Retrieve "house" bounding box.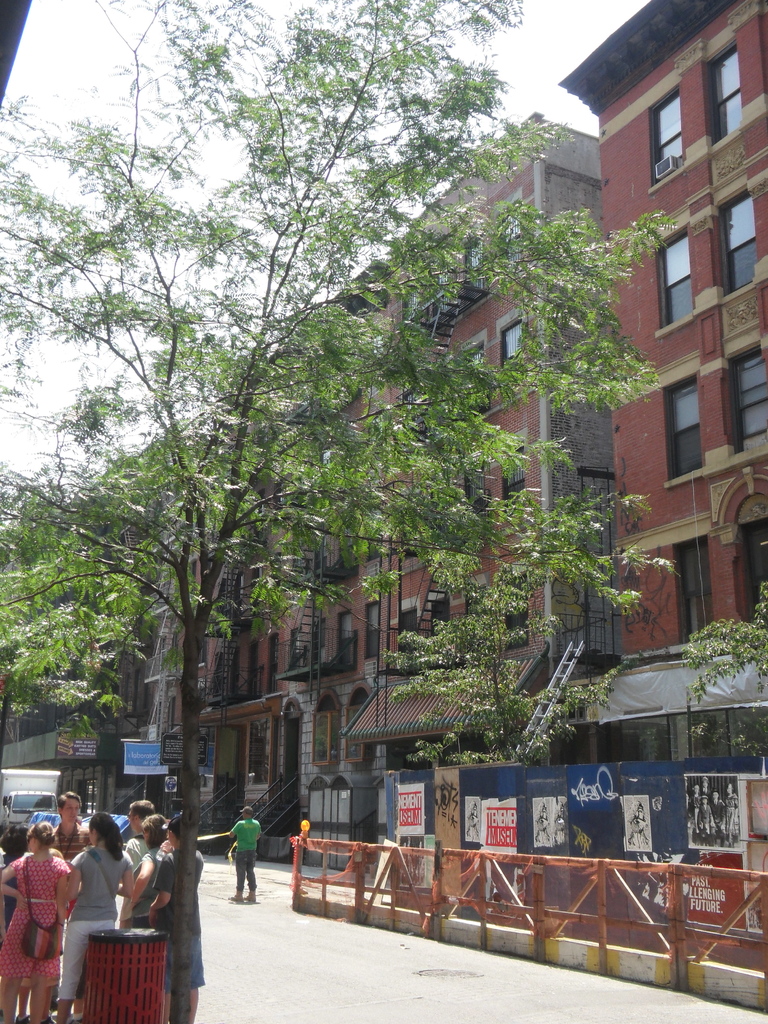
Bounding box: select_region(77, 95, 701, 895).
